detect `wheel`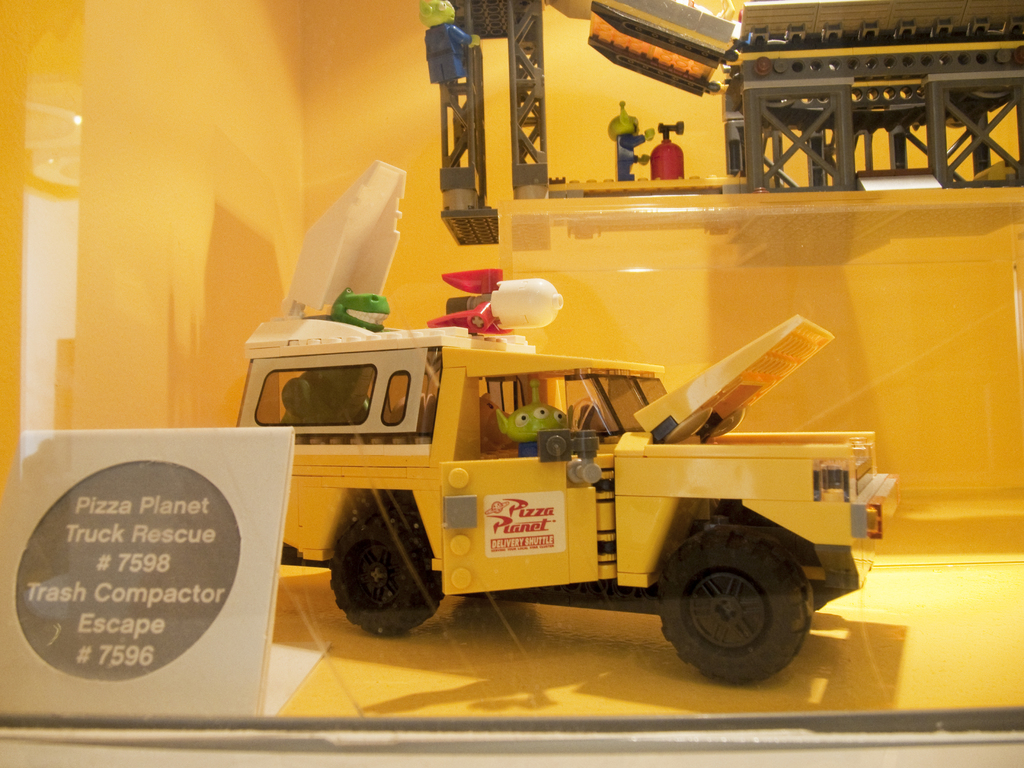
locate(654, 524, 813, 692)
